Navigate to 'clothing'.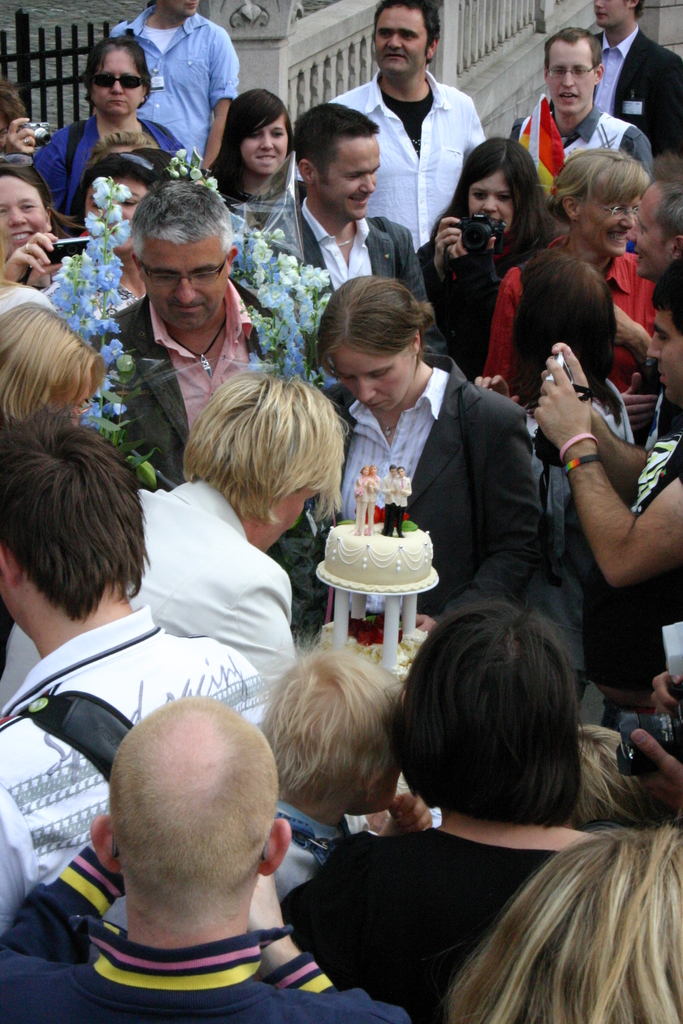
Navigation target: locate(513, 360, 620, 538).
